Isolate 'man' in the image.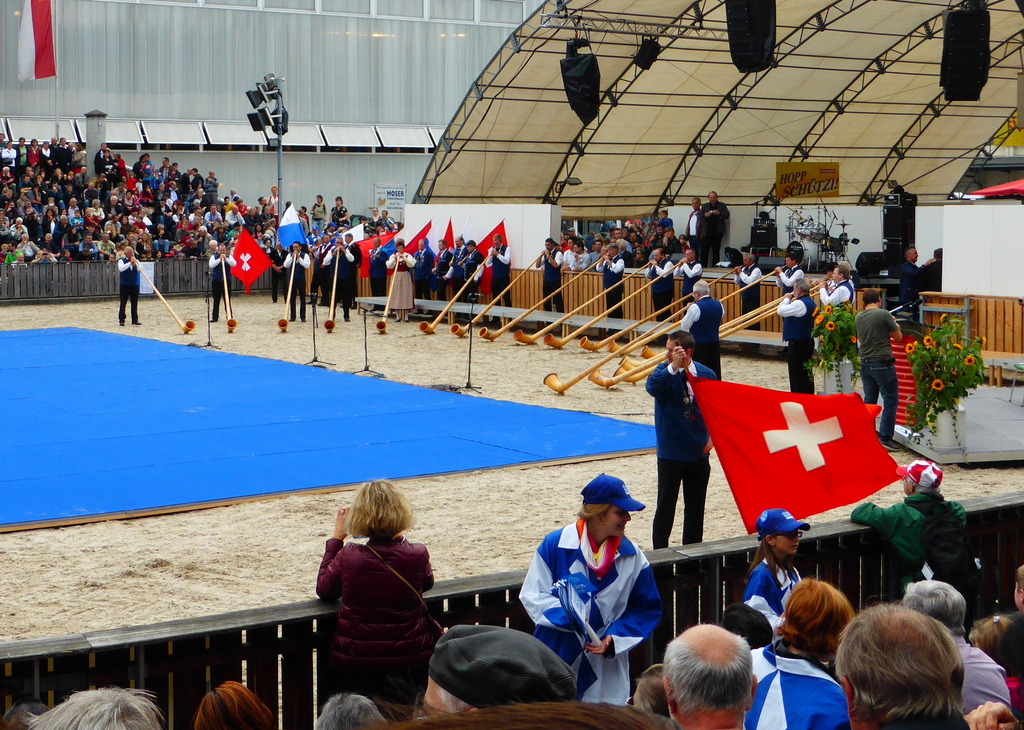
Isolated region: rect(918, 244, 945, 295).
